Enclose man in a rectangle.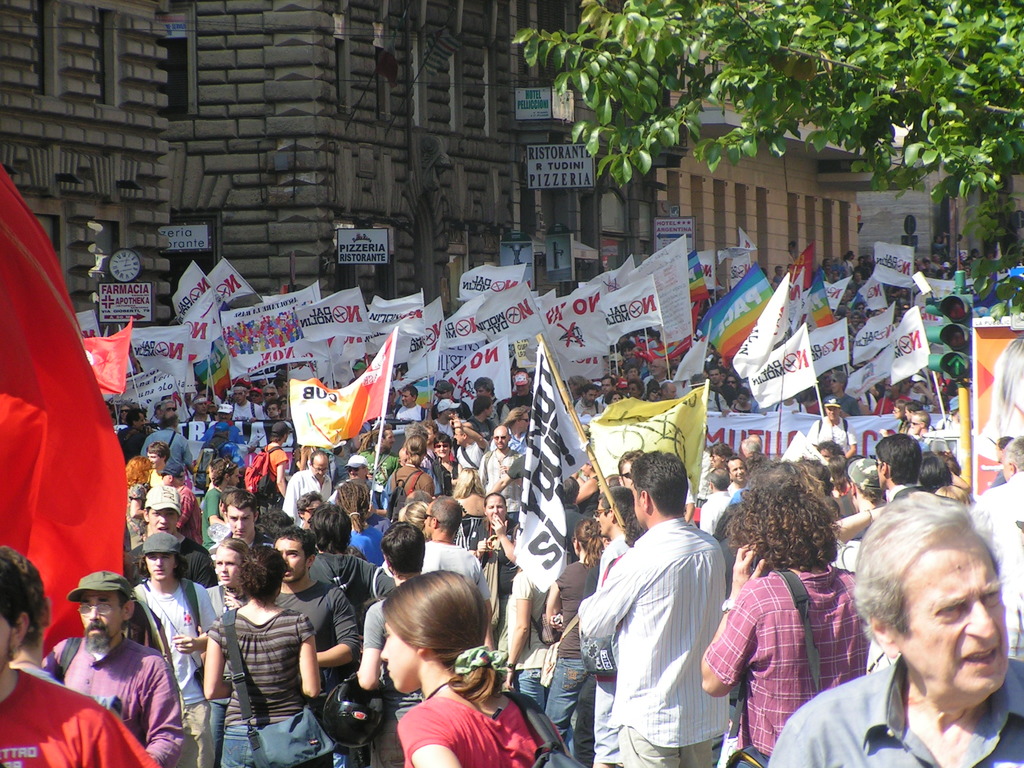
[left=1015, top=443, right=1023, bottom=532].
